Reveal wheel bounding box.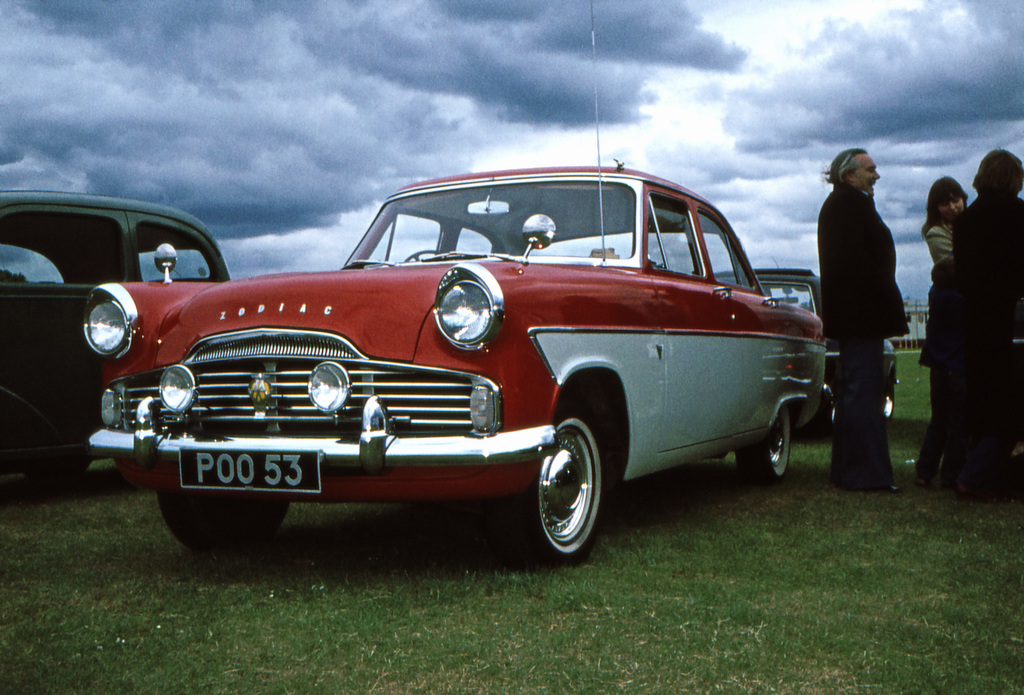
Revealed: crop(155, 492, 292, 550).
